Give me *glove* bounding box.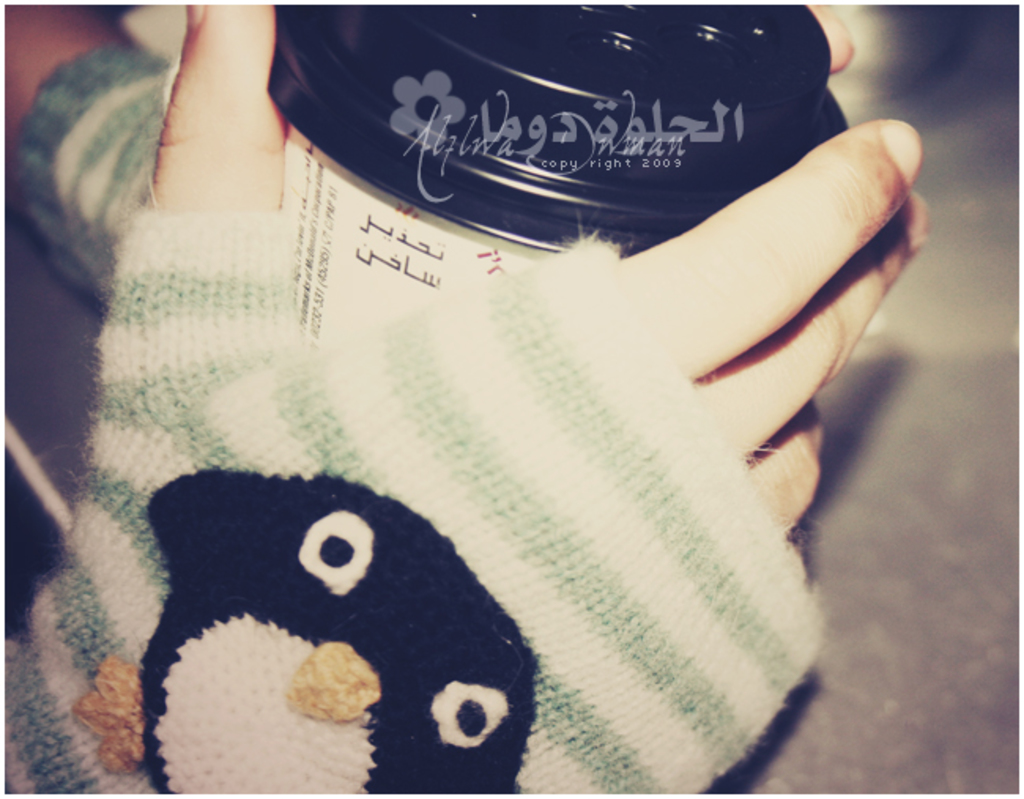
bbox=[0, 205, 832, 797].
